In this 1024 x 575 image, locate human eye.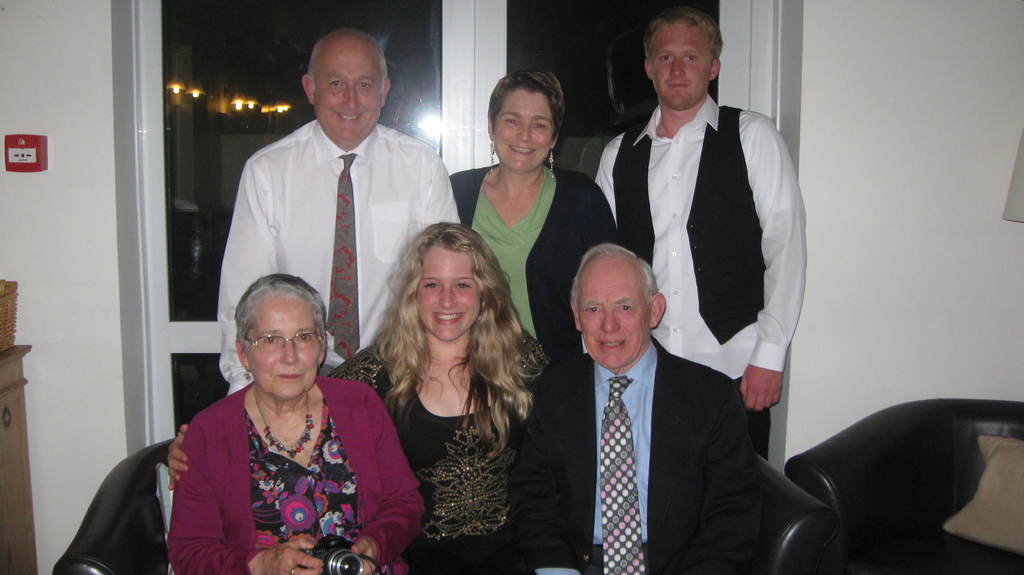
Bounding box: <region>451, 279, 472, 289</region>.
